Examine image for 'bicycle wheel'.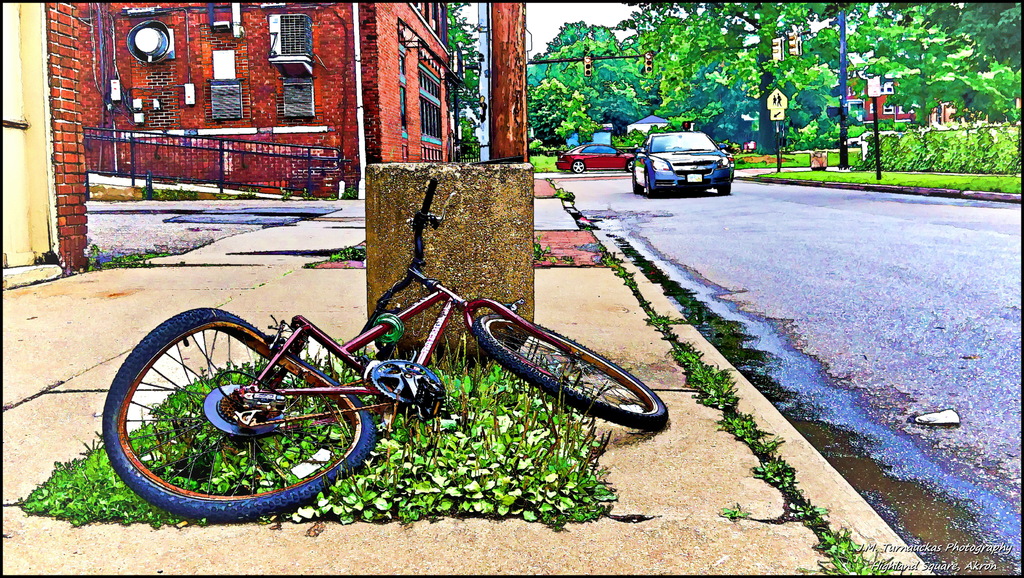
Examination result: detection(472, 313, 657, 429).
